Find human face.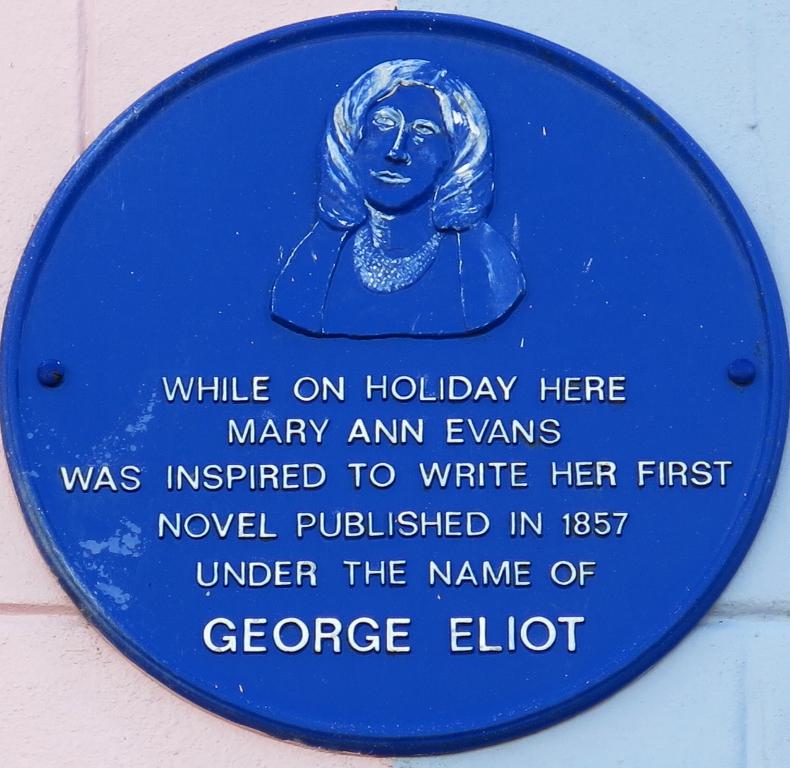
[349, 82, 455, 215].
